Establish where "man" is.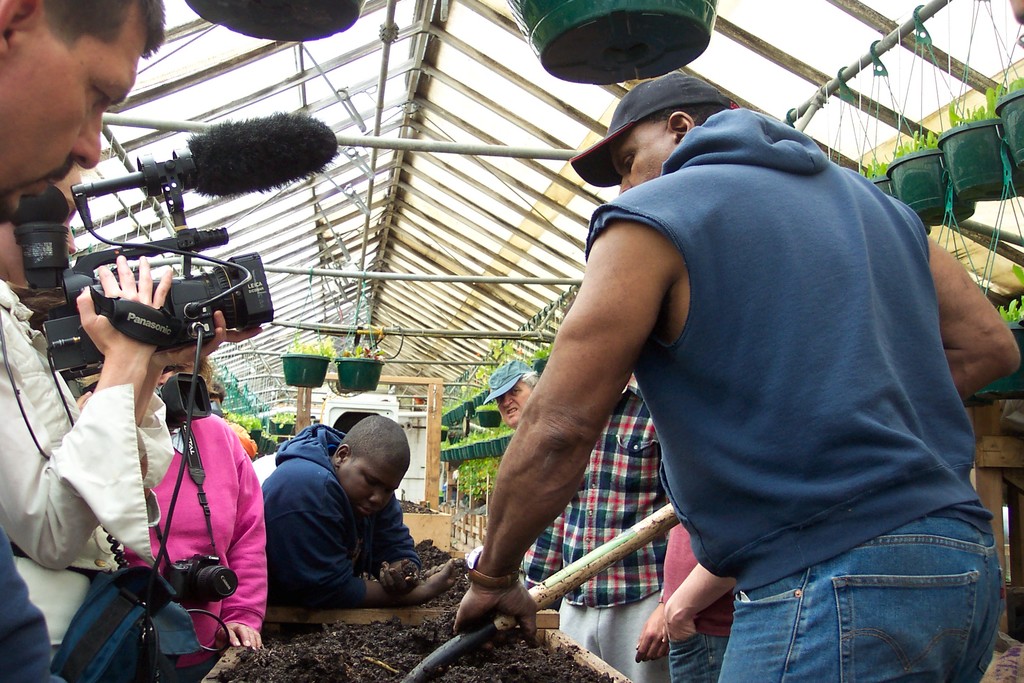
Established at [x1=0, y1=0, x2=169, y2=682].
